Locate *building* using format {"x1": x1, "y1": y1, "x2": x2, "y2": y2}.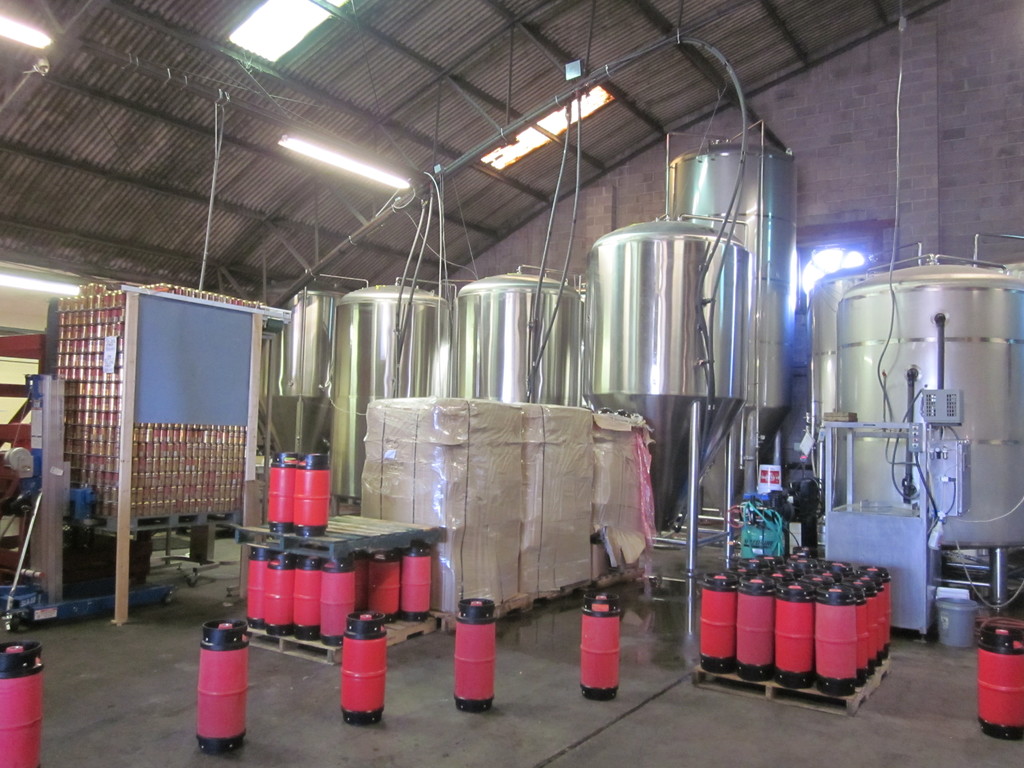
{"x1": 0, "y1": 0, "x2": 1023, "y2": 767}.
